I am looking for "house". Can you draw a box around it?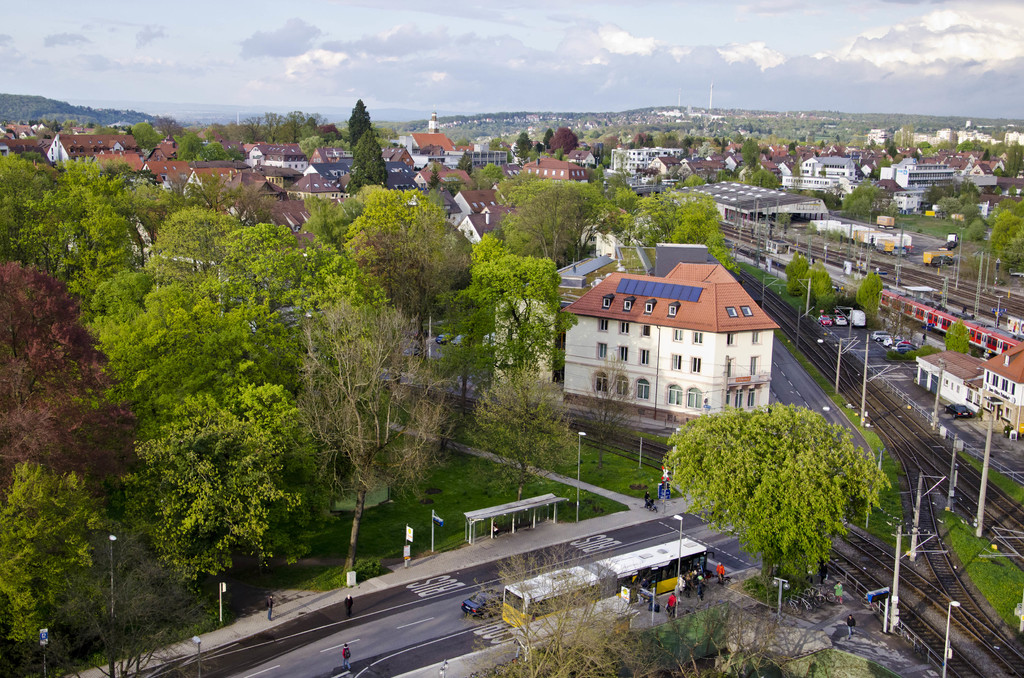
Sure, the bounding box is (x1=329, y1=152, x2=414, y2=201).
